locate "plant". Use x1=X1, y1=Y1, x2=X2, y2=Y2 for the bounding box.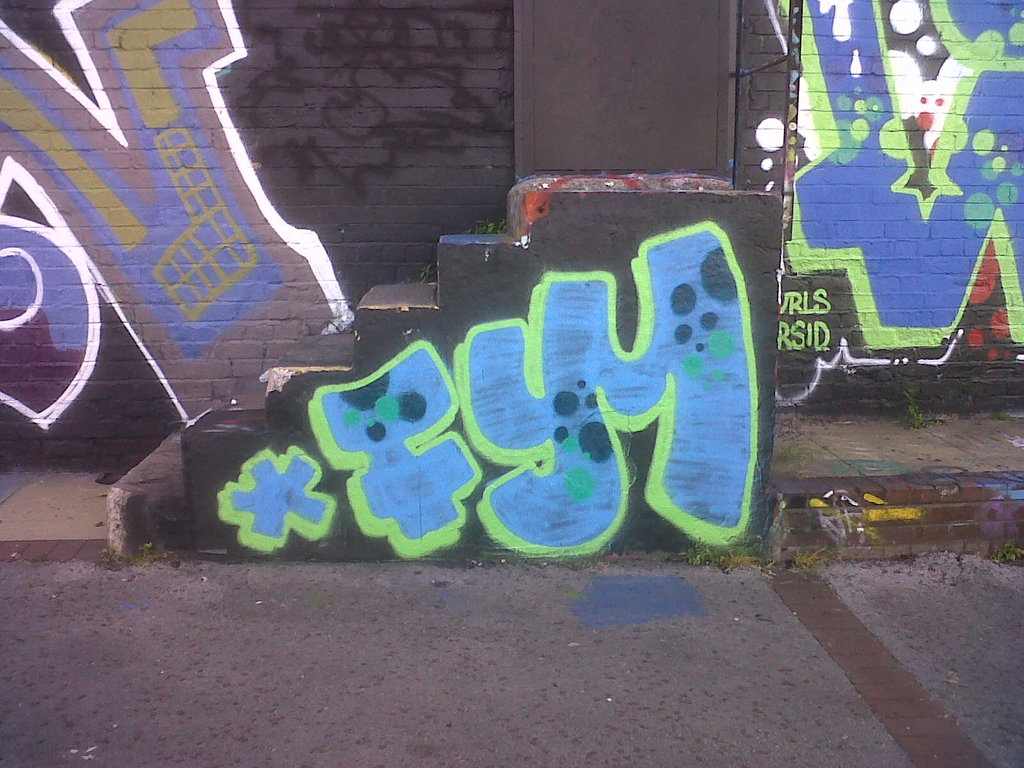
x1=684, y1=545, x2=703, y2=564.
